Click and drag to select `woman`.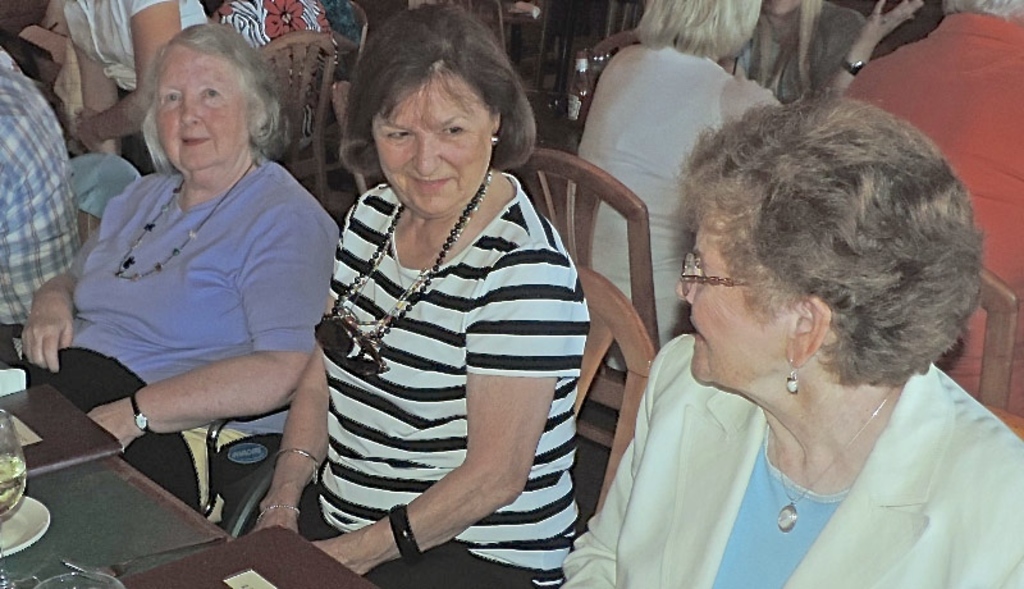
Selection: (x1=571, y1=0, x2=788, y2=376).
